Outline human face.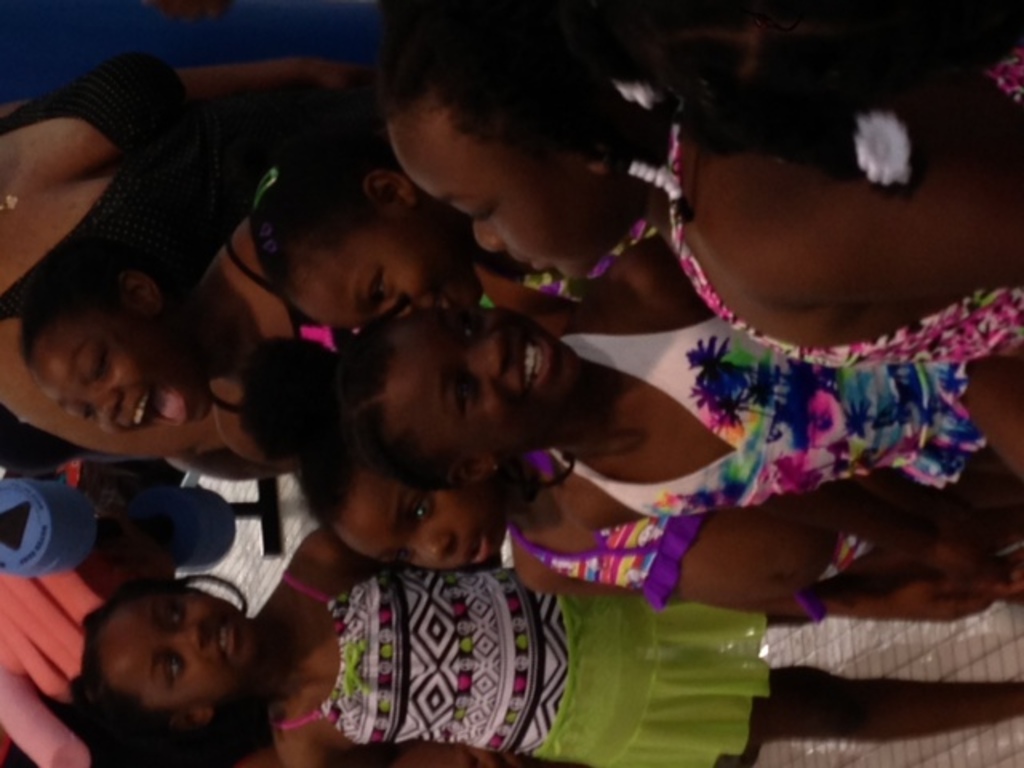
Outline: (102,600,269,712).
